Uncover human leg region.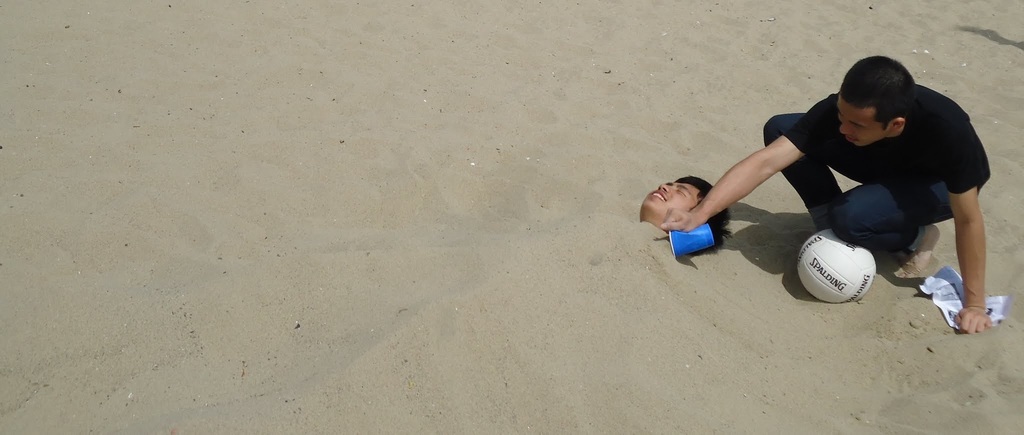
Uncovered: [left=766, top=107, right=846, bottom=228].
